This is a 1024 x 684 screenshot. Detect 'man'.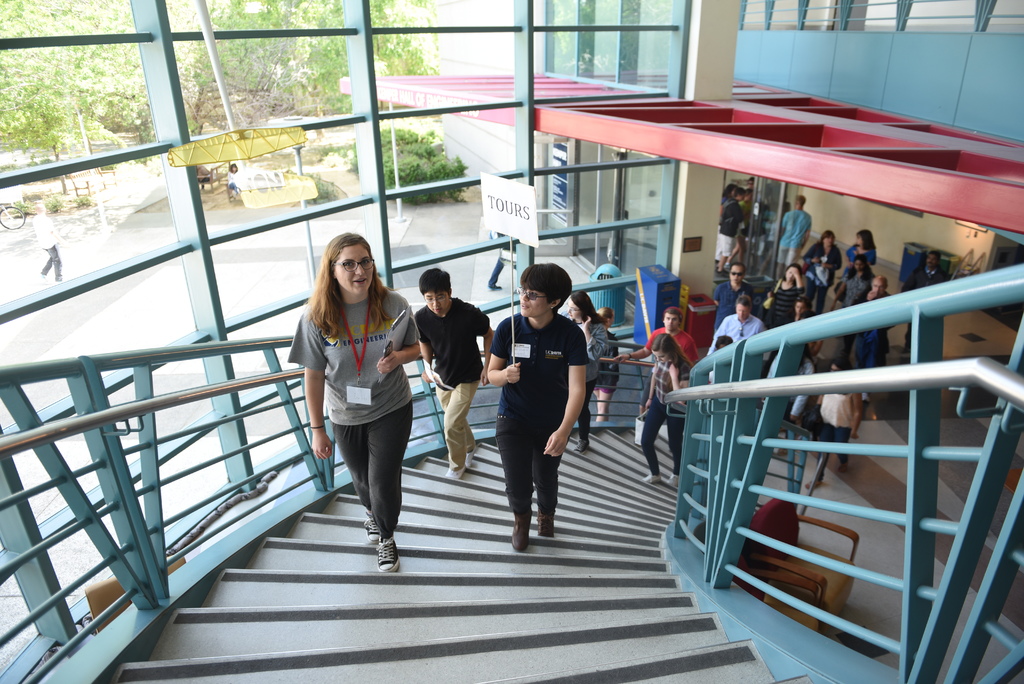
(x1=414, y1=260, x2=493, y2=491).
